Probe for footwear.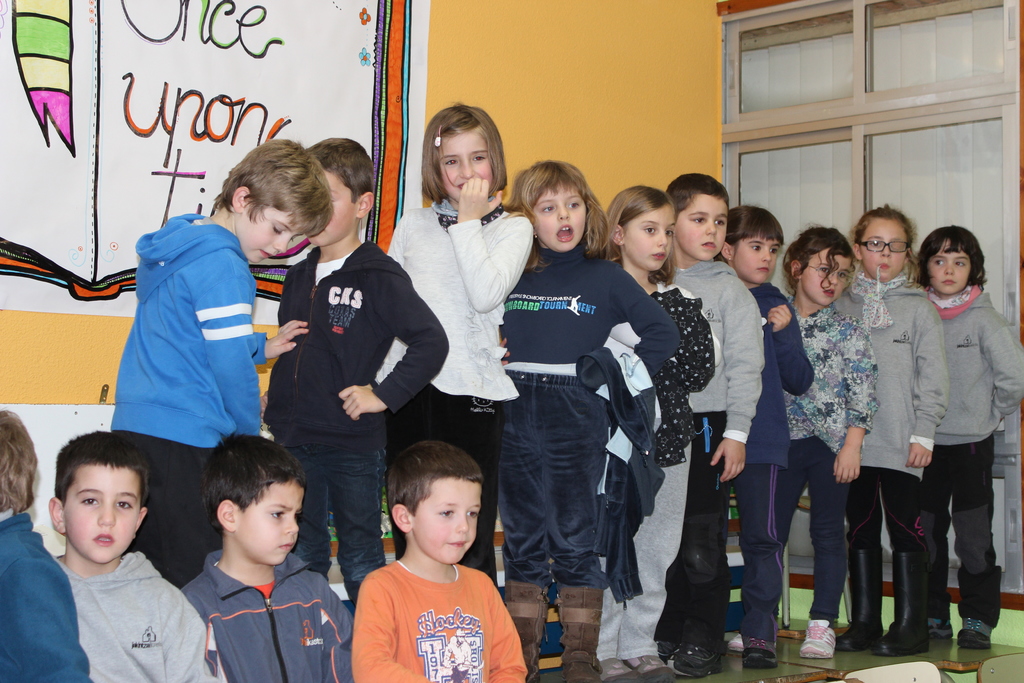
Probe result: box(748, 637, 779, 670).
